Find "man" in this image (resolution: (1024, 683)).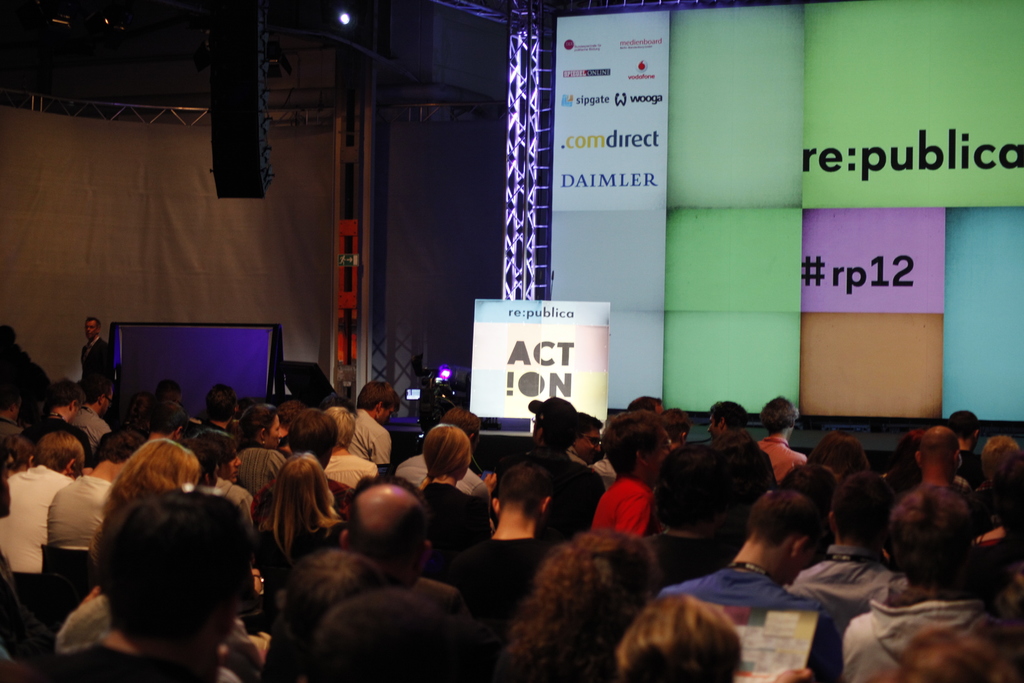
bbox=[76, 316, 111, 397].
